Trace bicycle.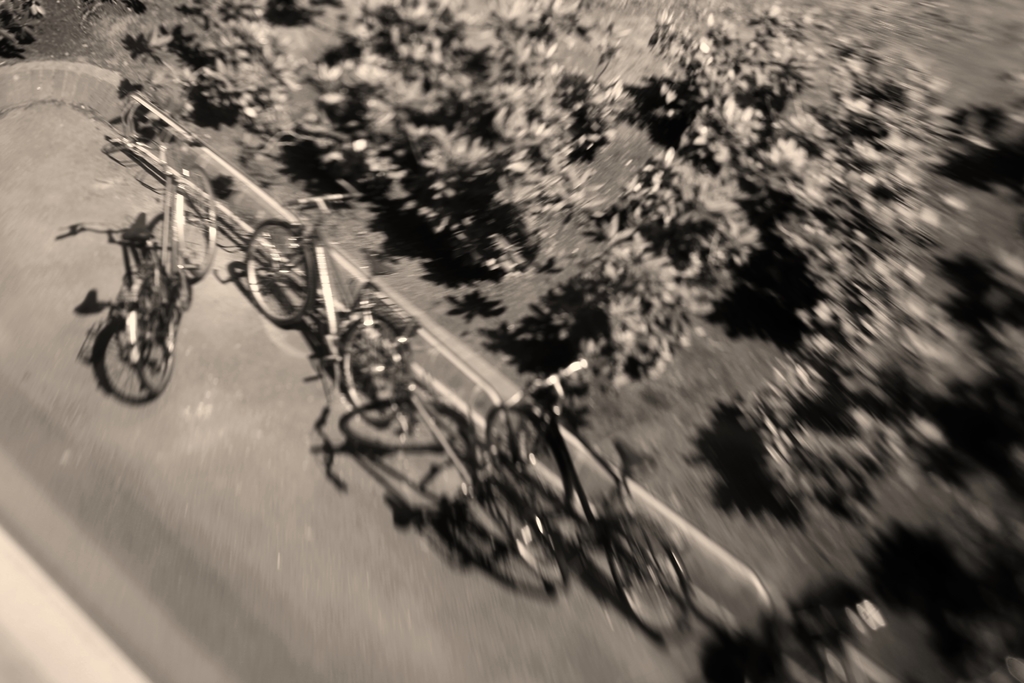
Traced to 72:111:216:441.
